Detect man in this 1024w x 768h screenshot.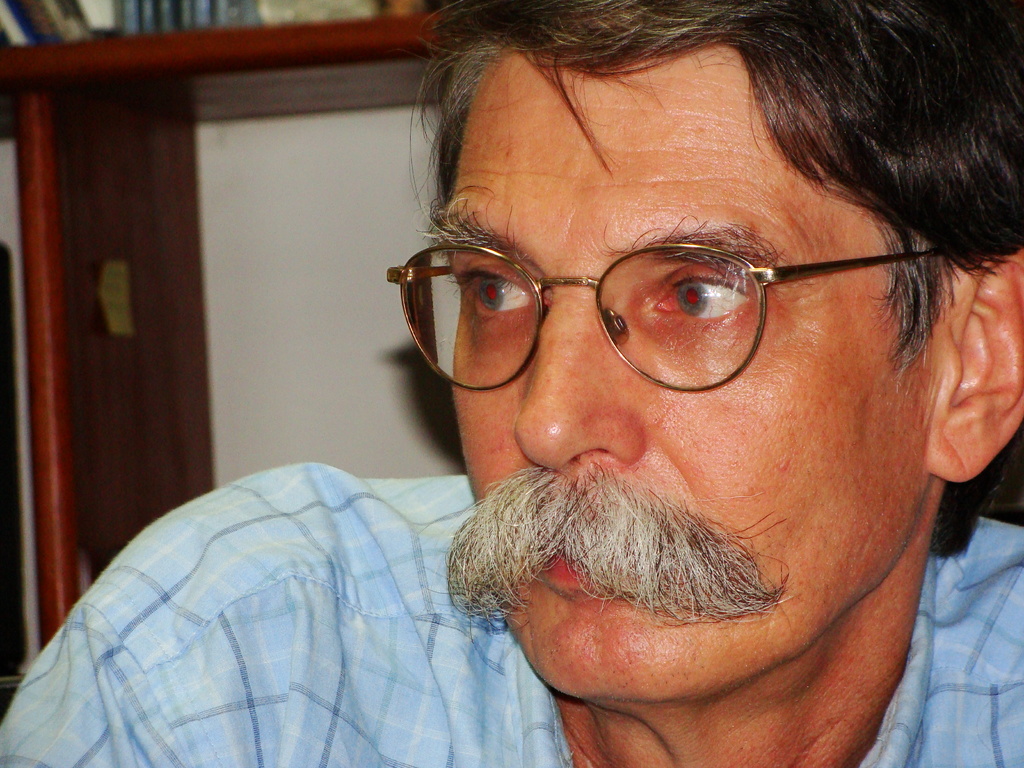
Detection: {"left": 0, "top": 1, "right": 1023, "bottom": 767}.
